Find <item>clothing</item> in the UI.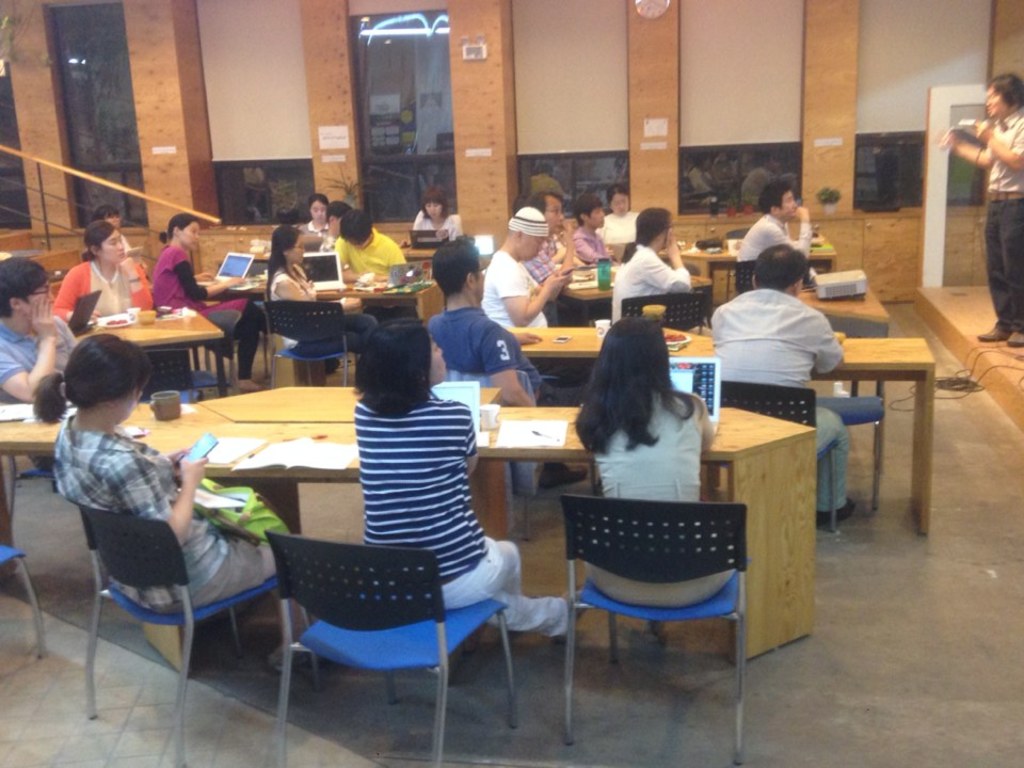
UI element at x1=0 y1=324 x2=68 y2=409.
